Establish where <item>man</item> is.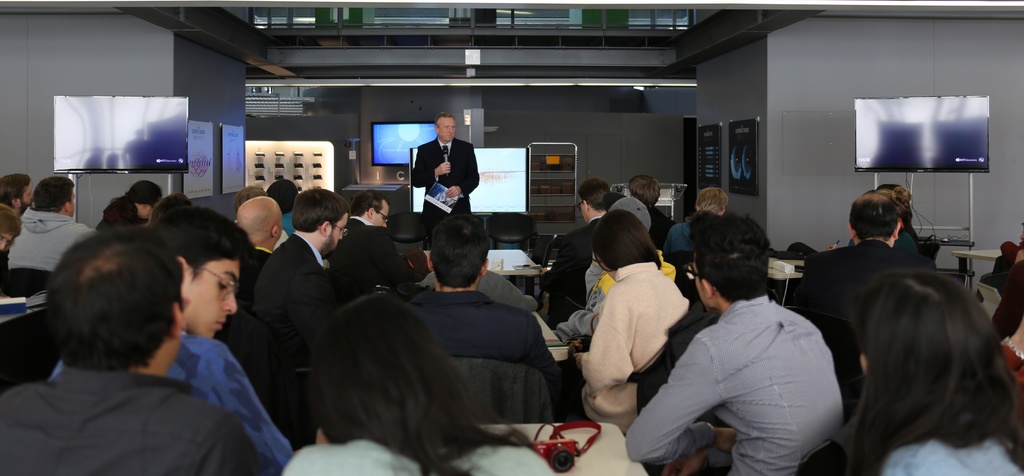
Established at x1=630, y1=215, x2=845, y2=475.
